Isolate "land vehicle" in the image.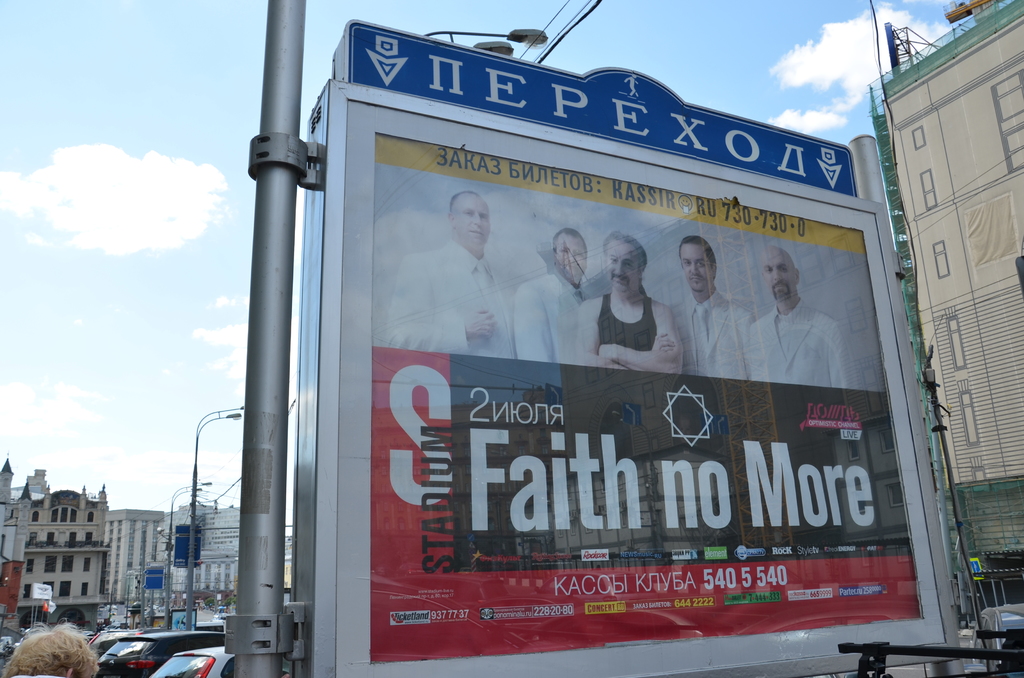
Isolated region: [left=150, top=647, right=236, bottom=677].
